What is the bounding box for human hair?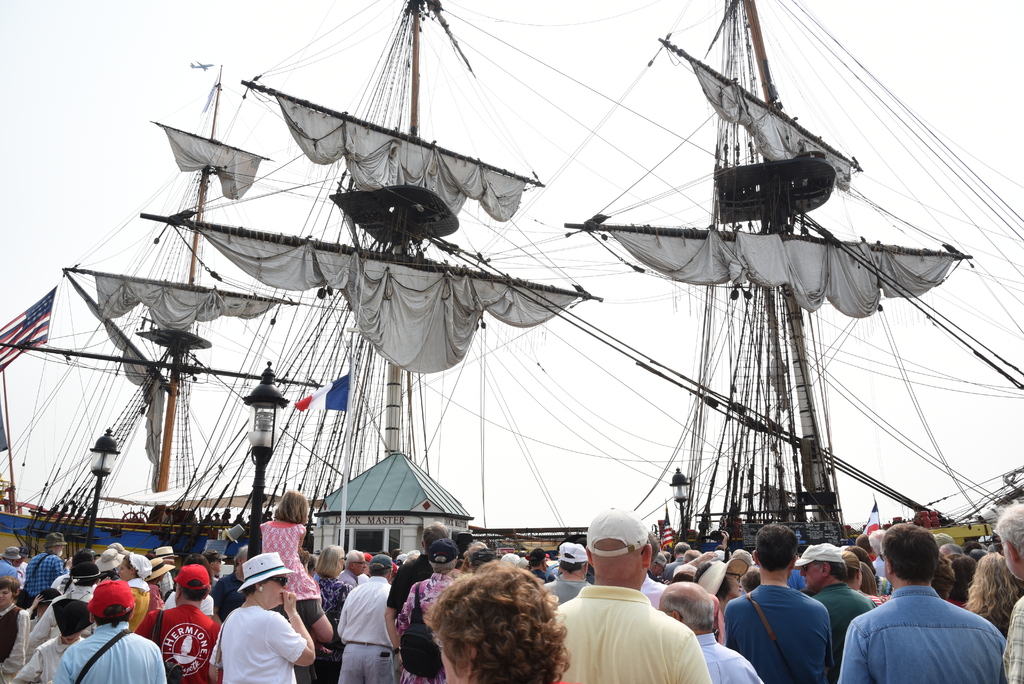
pyautogui.locateOnScreen(311, 541, 344, 590).
